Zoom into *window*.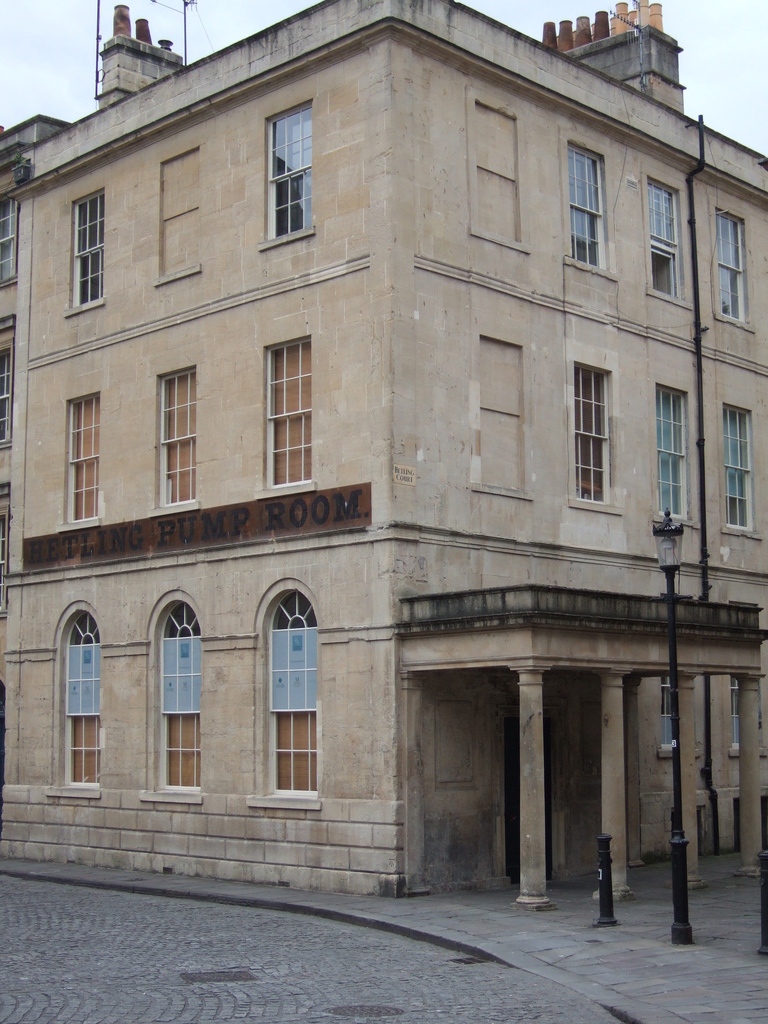
Zoom target: crop(60, 387, 102, 515).
